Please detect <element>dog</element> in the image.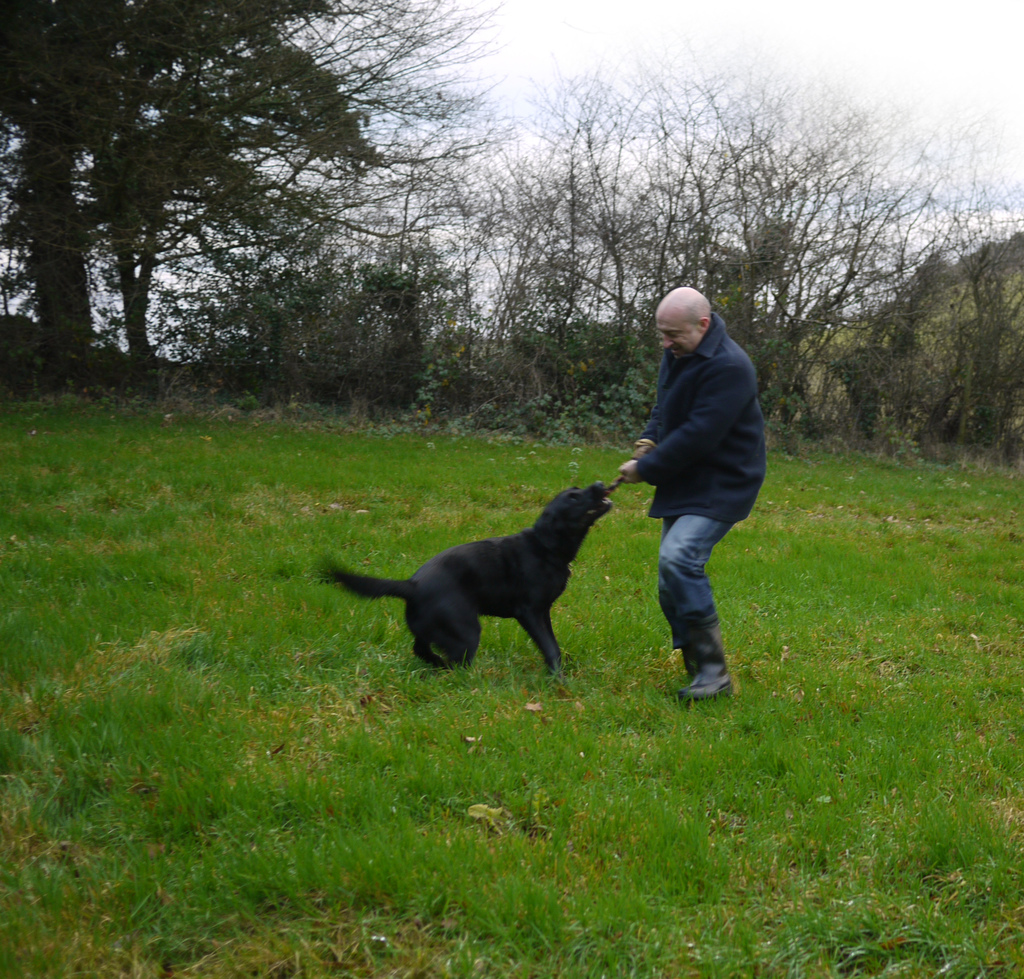
[312,482,615,675].
